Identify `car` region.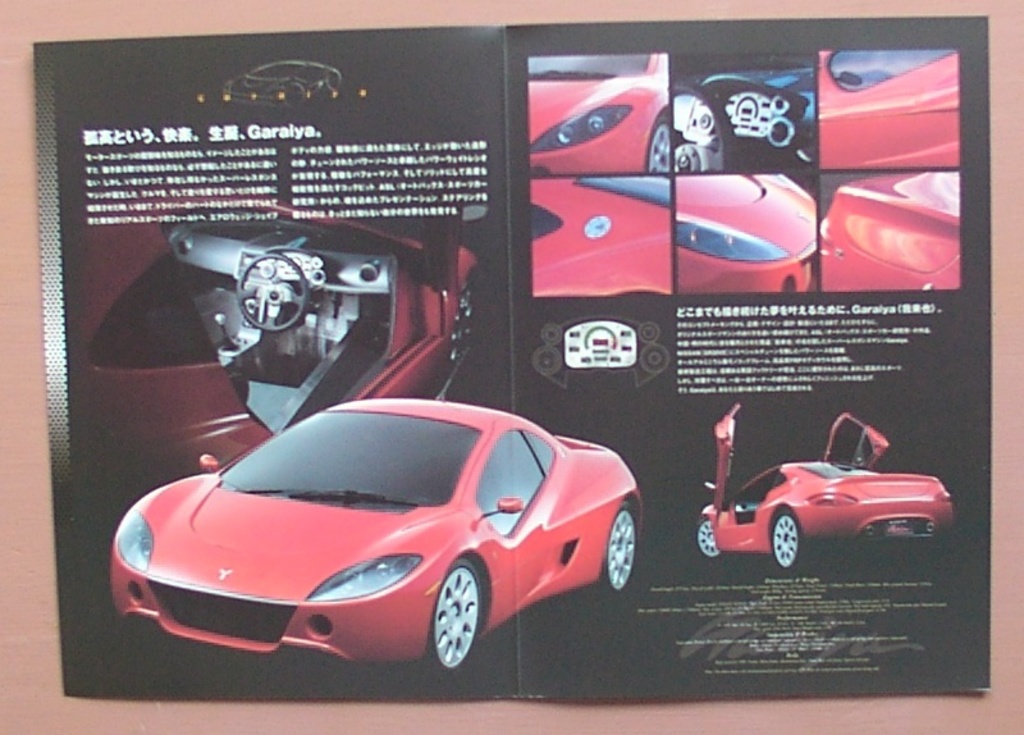
Region: rect(532, 45, 676, 174).
